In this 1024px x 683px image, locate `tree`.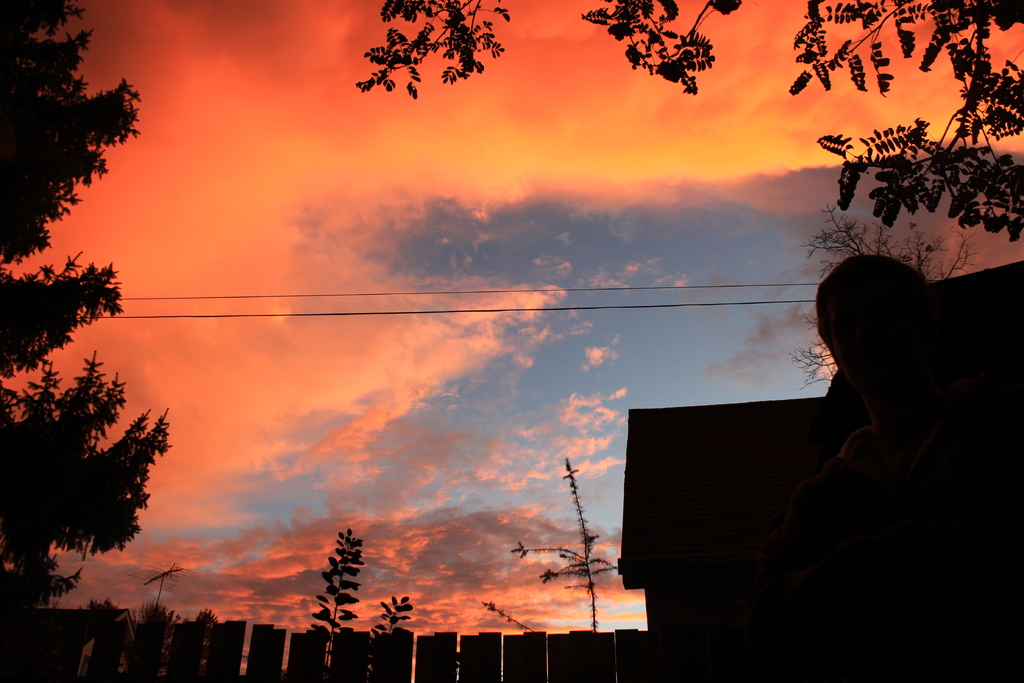
Bounding box: rect(787, 197, 993, 393).
